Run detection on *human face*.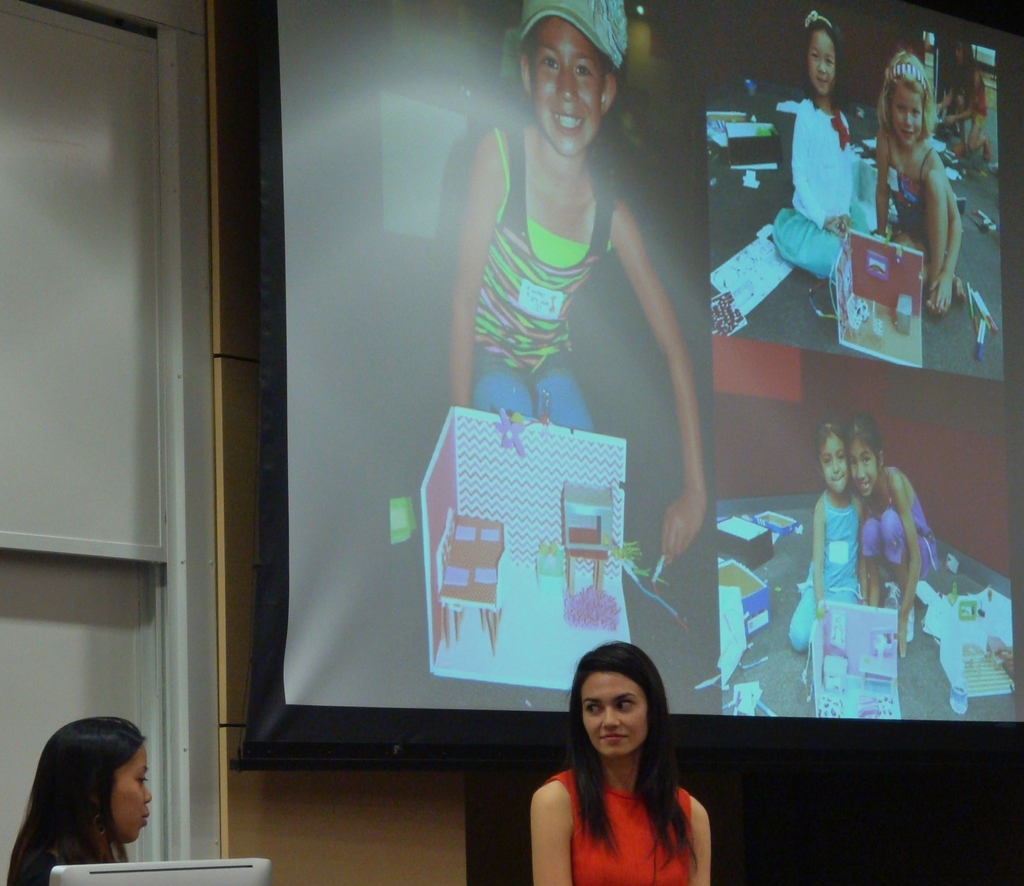
Result: [583, 673, 641, 760].
